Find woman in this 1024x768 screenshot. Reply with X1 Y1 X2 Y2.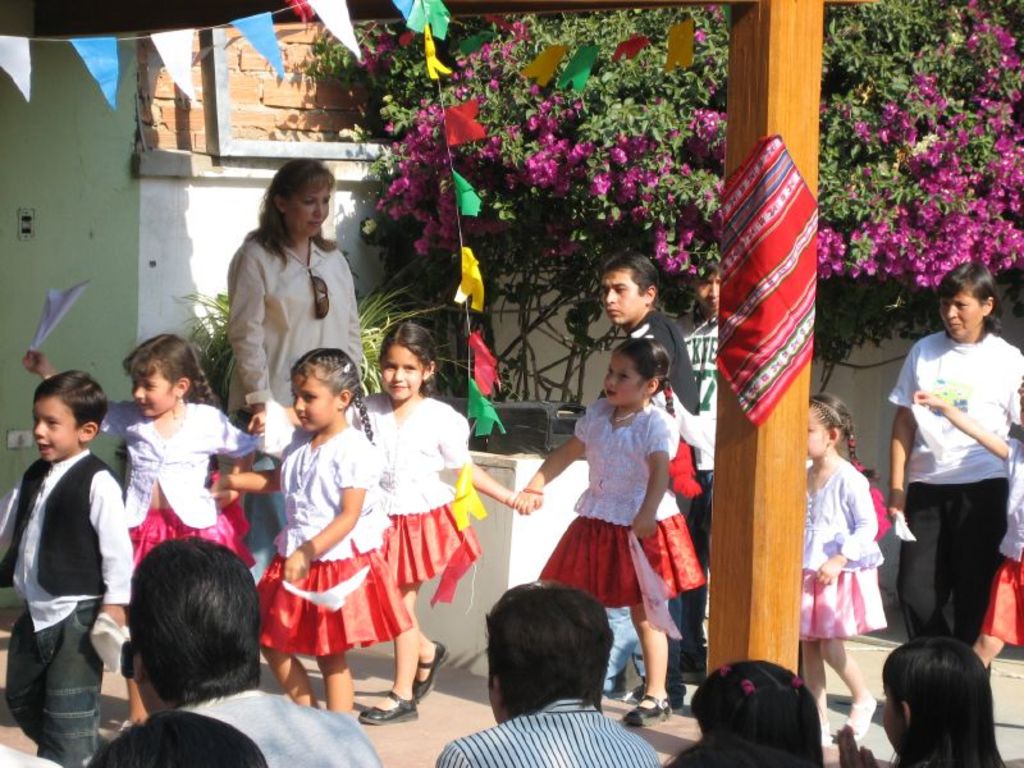
882 257 1023 667.
